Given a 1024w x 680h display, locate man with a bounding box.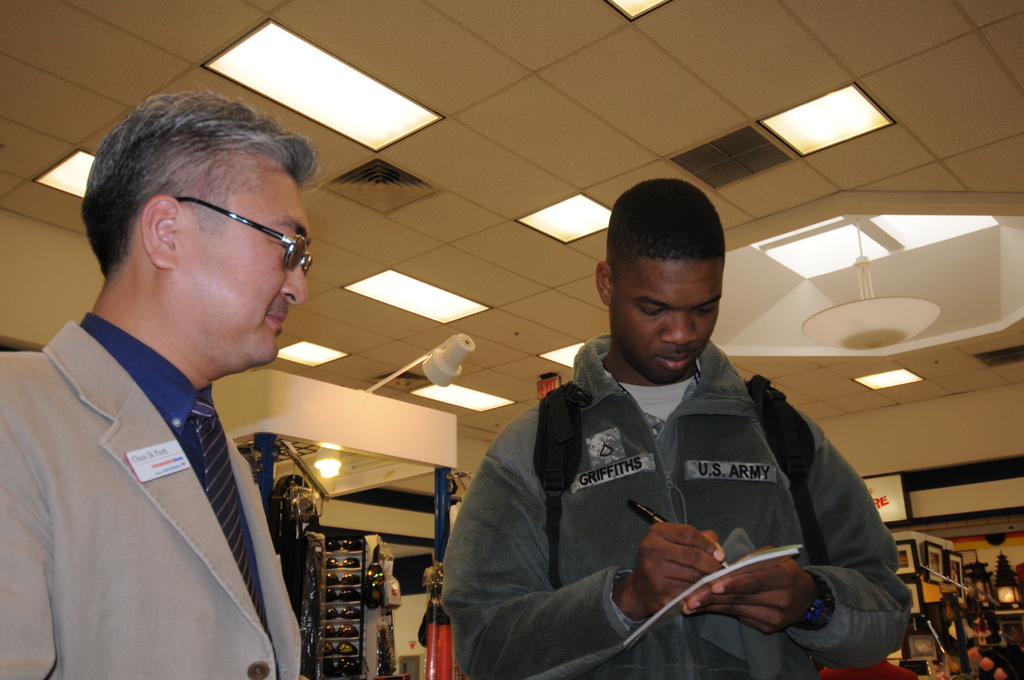
Located: <box>21,88,378,679</box>.
